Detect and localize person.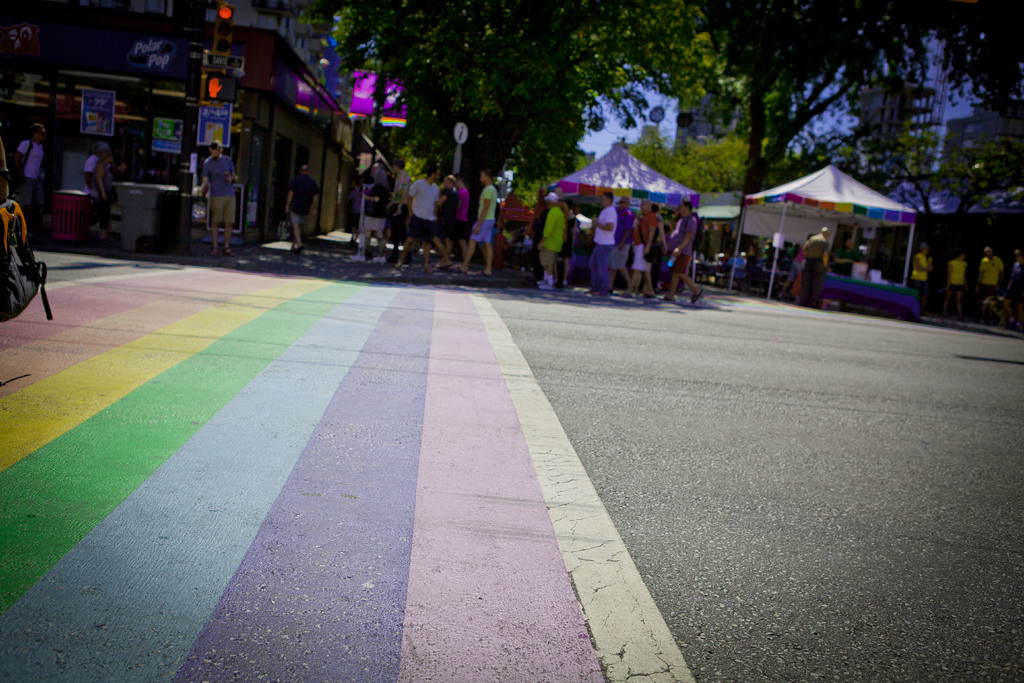
Localized at (left=193, top=139, right=238, bottom=255).
